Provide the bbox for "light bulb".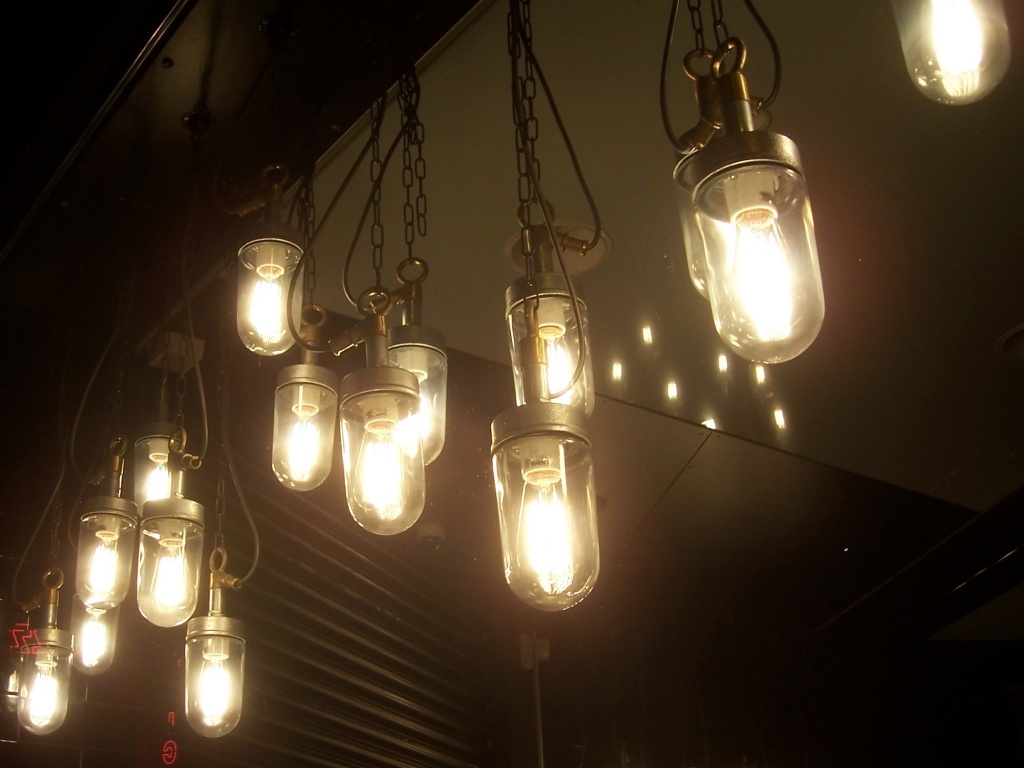
box=[686, 39, 826, 361].
